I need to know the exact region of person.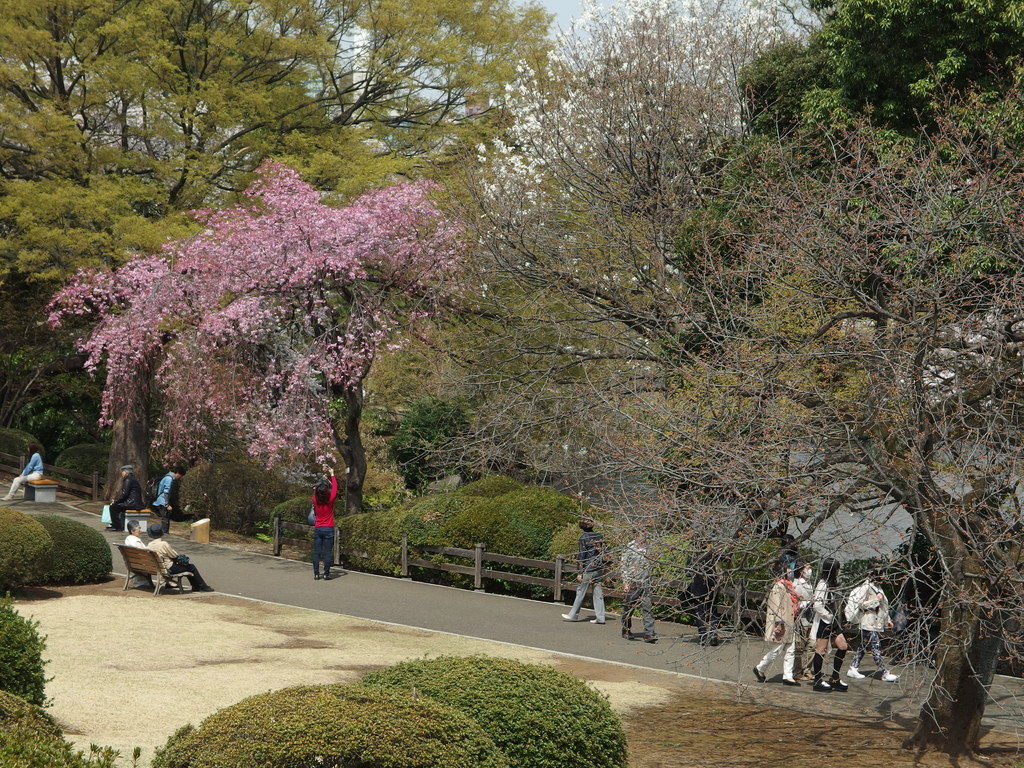
Region: box=[625, 533, 655, 640].
